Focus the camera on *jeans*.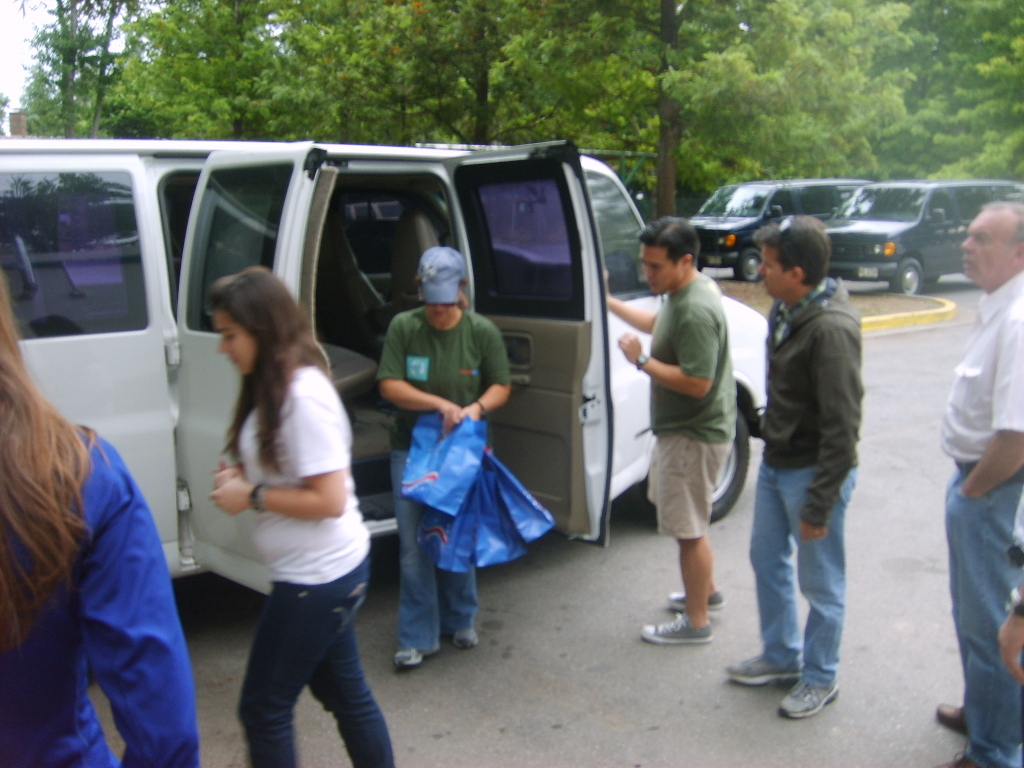
Focus region: 942 451 1023 767.
